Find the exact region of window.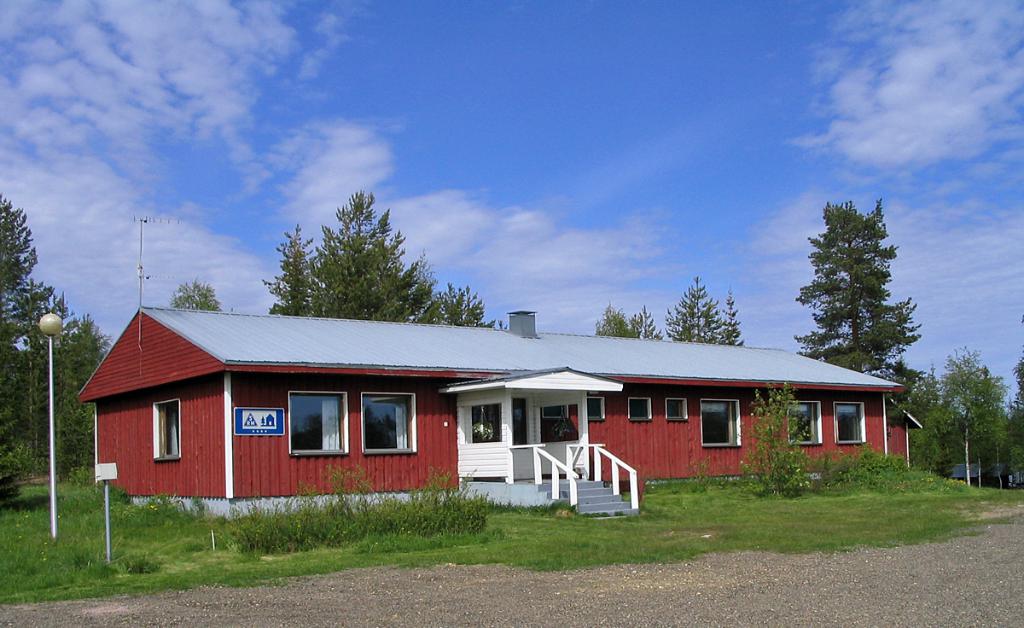
Exact region: [x1=150, y1=398, x2=183, y2=464].
